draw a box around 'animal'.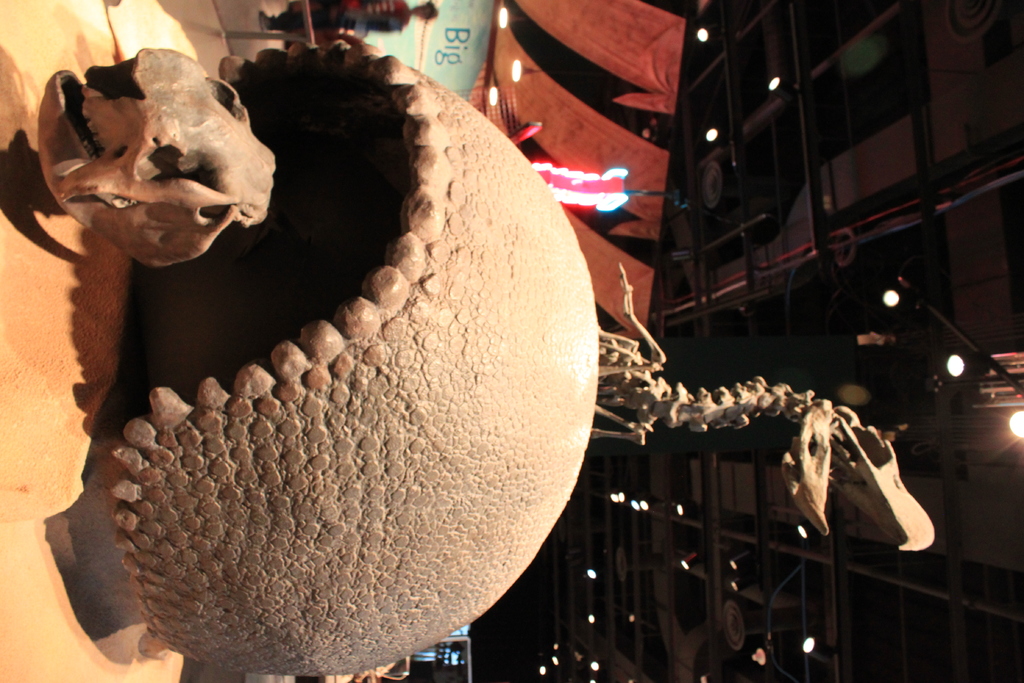
locate(596, 262, 936, 553).
